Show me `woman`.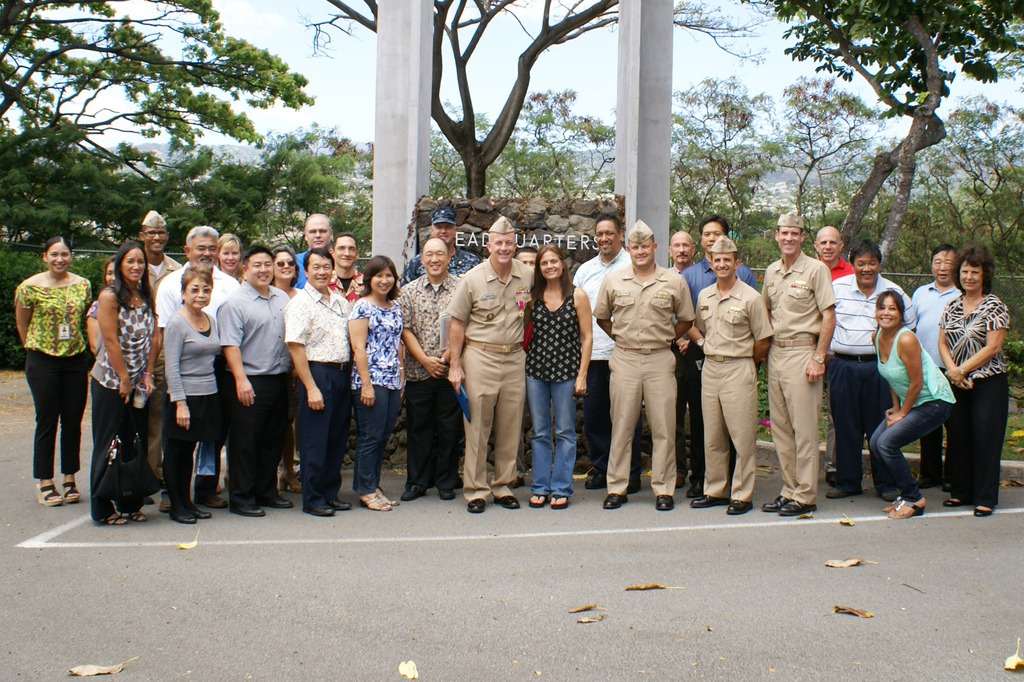
`woman` is here: bbox=(521, 247, 595, 509).
